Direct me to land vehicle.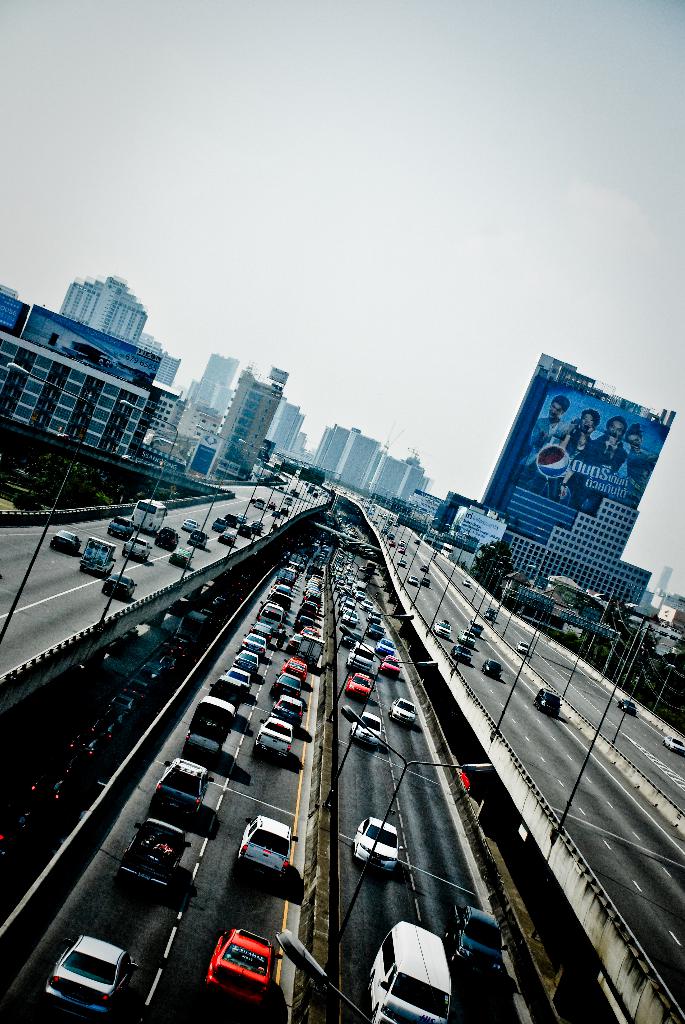
Direction: rect(620, 700, 632, 709).
